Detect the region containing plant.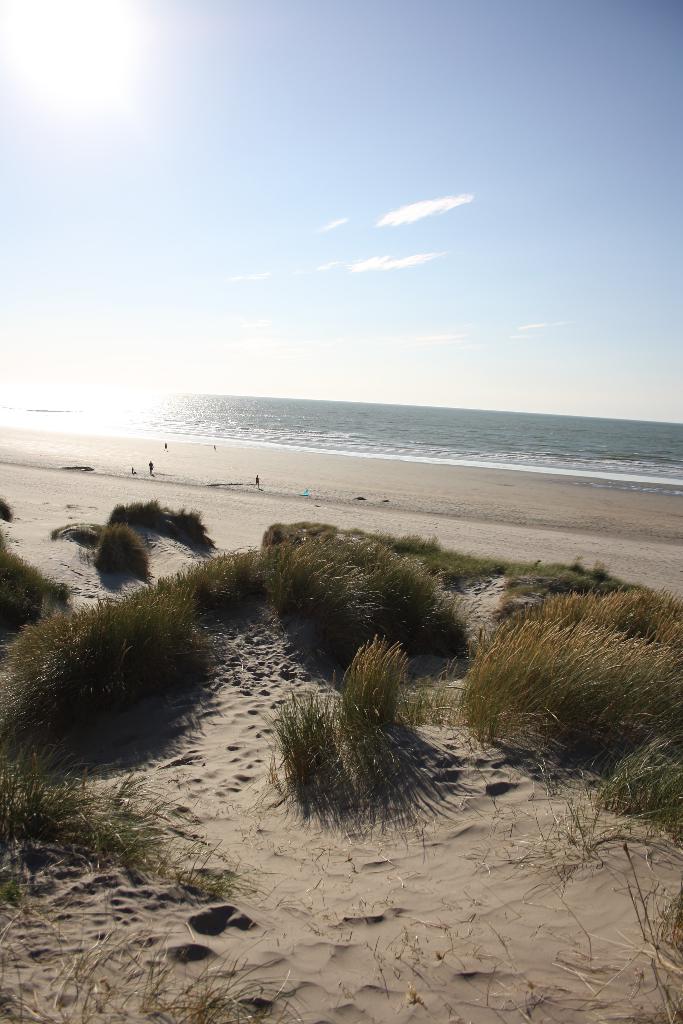
<region>605, 725, 682, 851</region>.
